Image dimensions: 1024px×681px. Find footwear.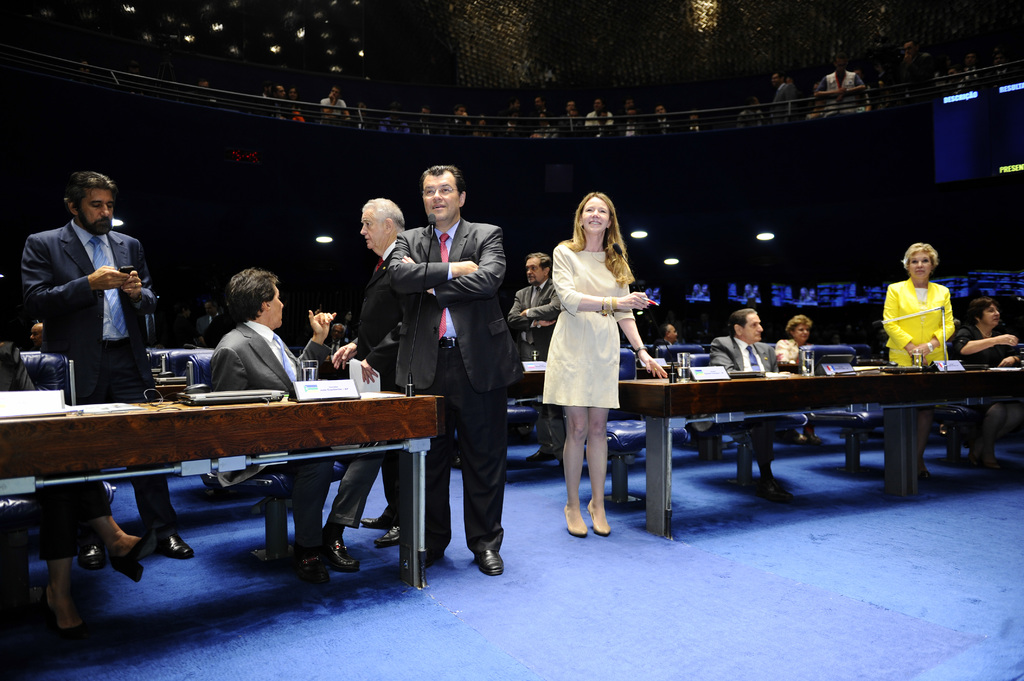
(77,541,109,566).
